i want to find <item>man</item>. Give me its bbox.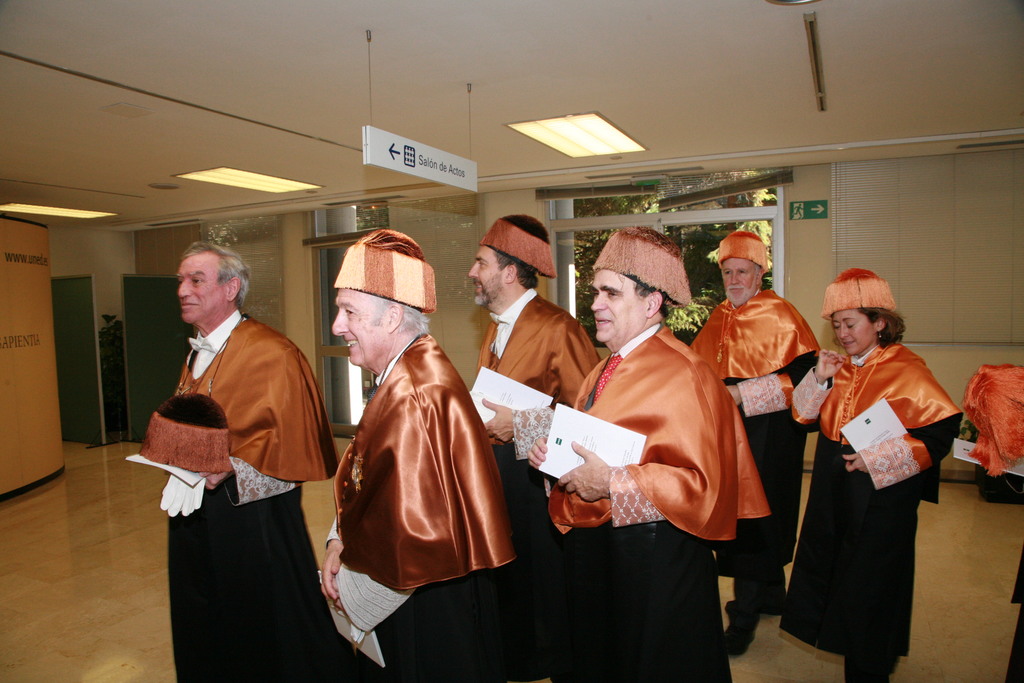
select_region(460, 208, 584, 491).
